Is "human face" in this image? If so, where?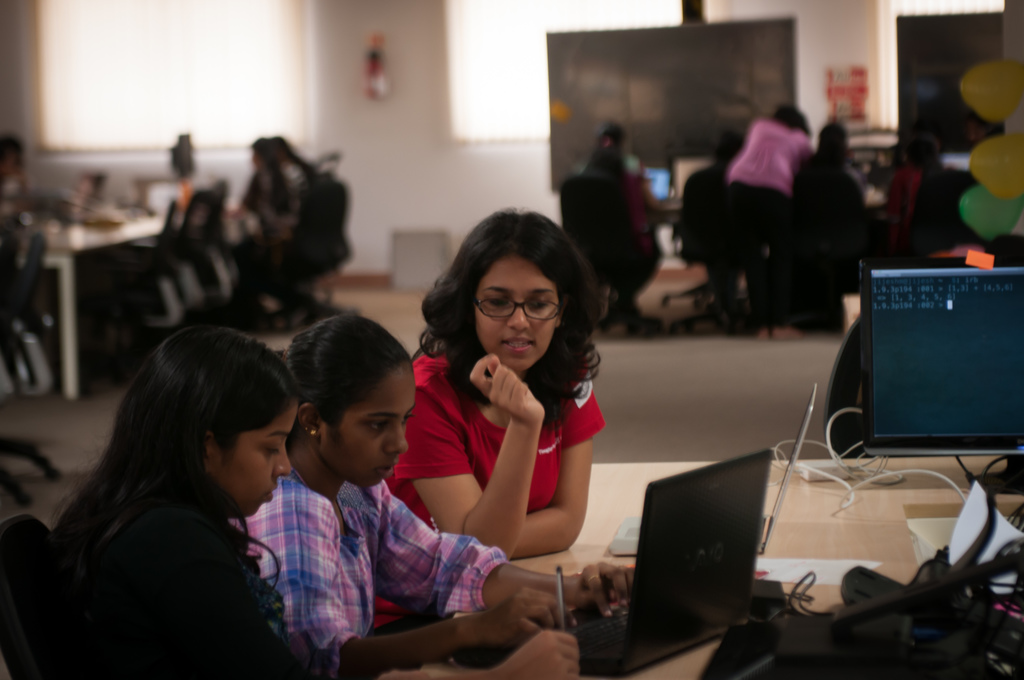
Yes, at (317,368,404,483).
